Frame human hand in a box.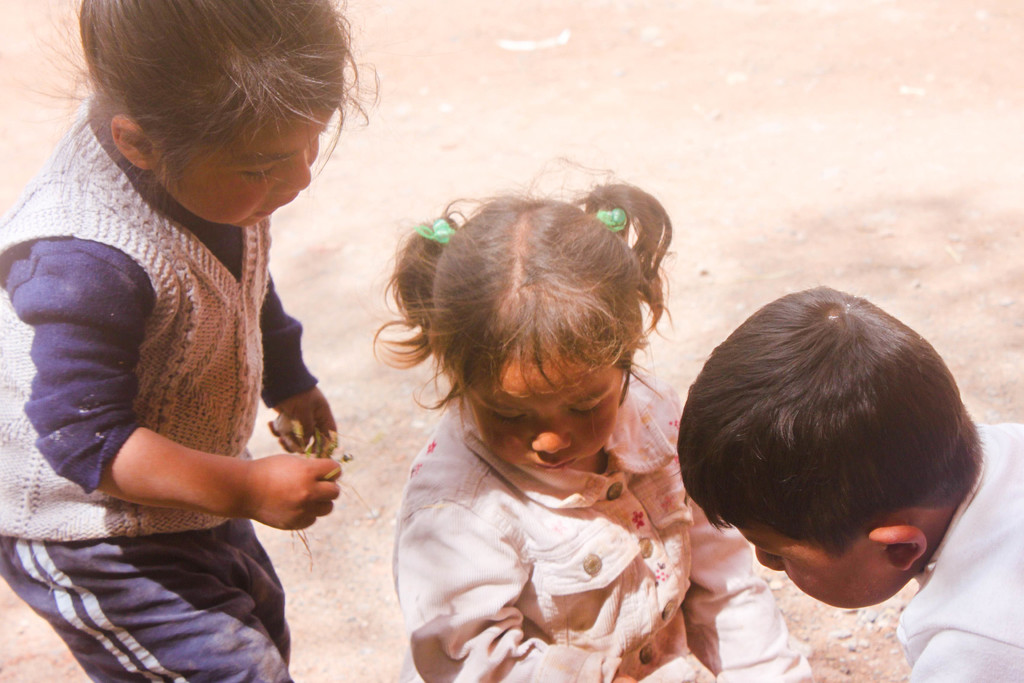
crop(610, 671, 644, 682).
